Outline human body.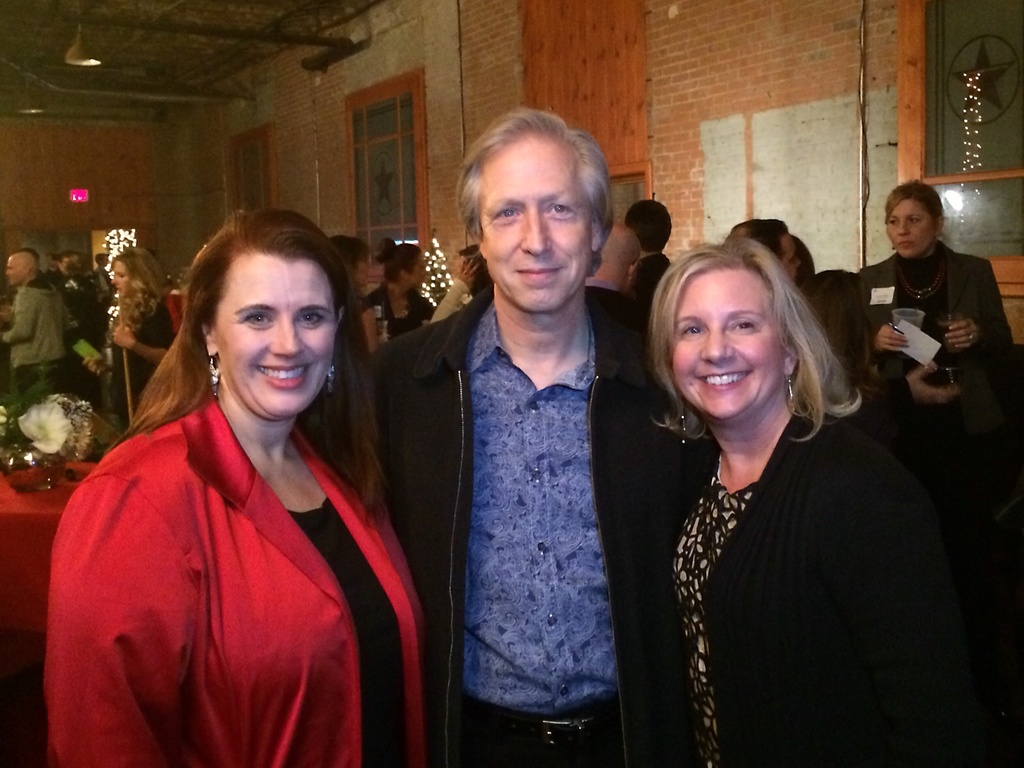
Outline: locate(859, 238, 1019, 402).
